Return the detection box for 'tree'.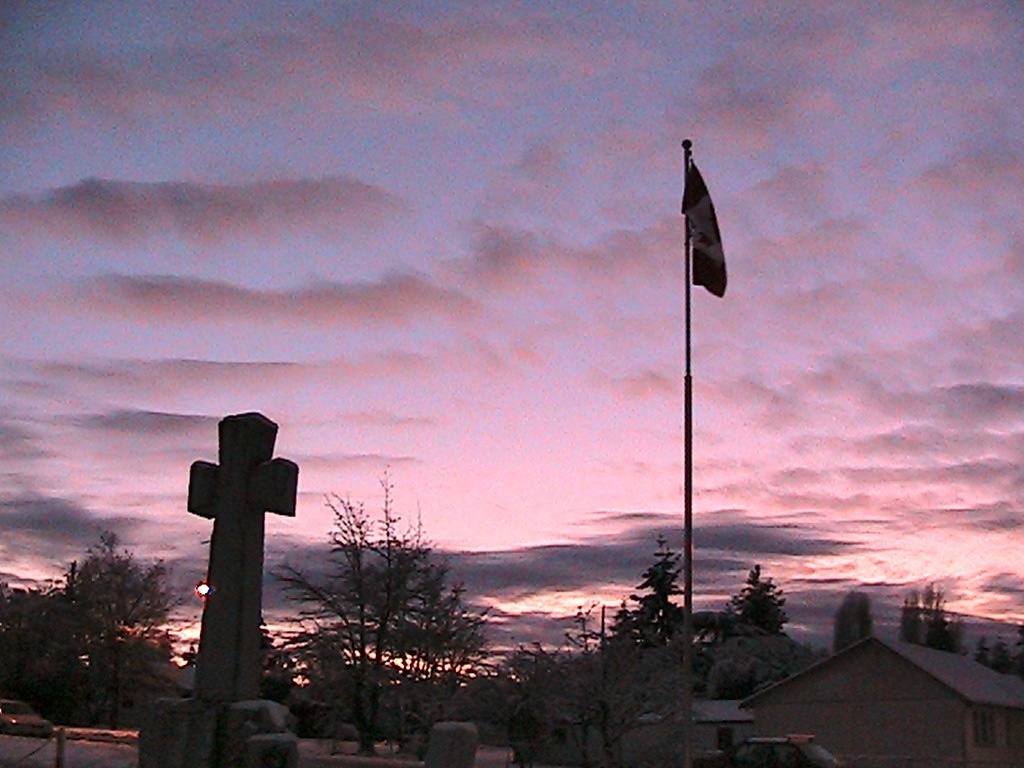
[x1=899, y1=579, x2=970, y2=664].
